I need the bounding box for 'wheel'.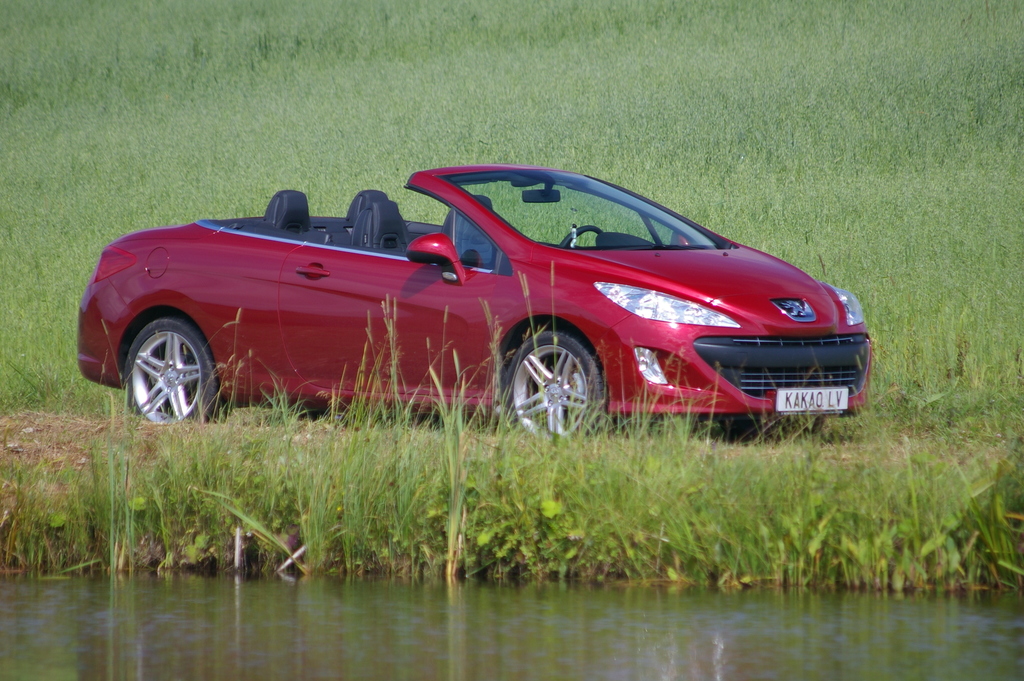
Here it is: [left=119, top=308, right=227, bottom=429].
